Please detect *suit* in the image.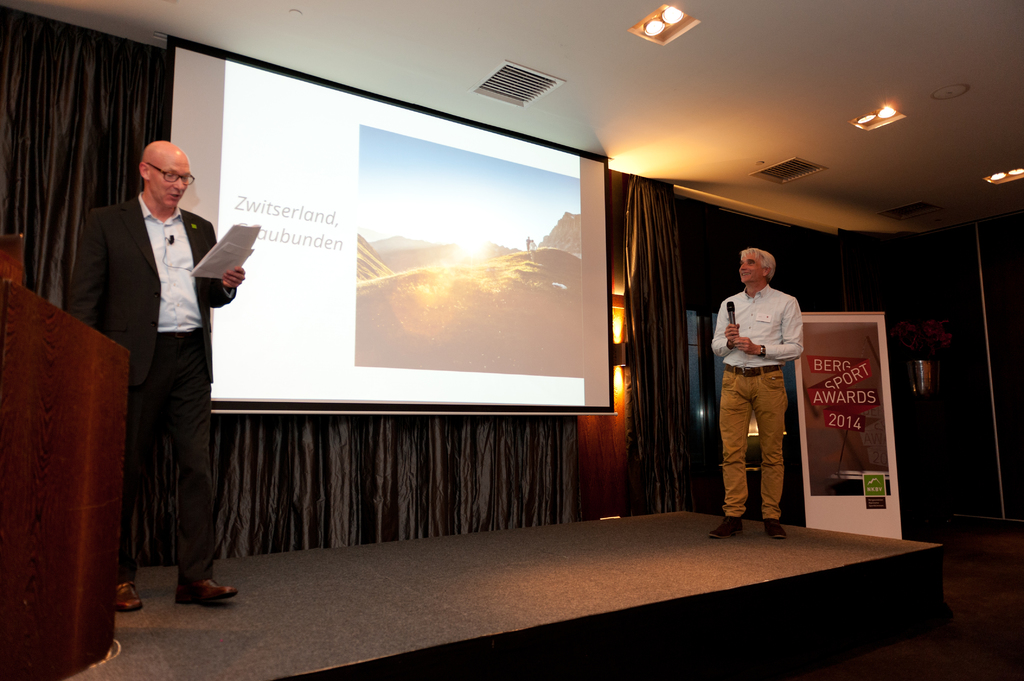
region(75, 152, 237, 600).
